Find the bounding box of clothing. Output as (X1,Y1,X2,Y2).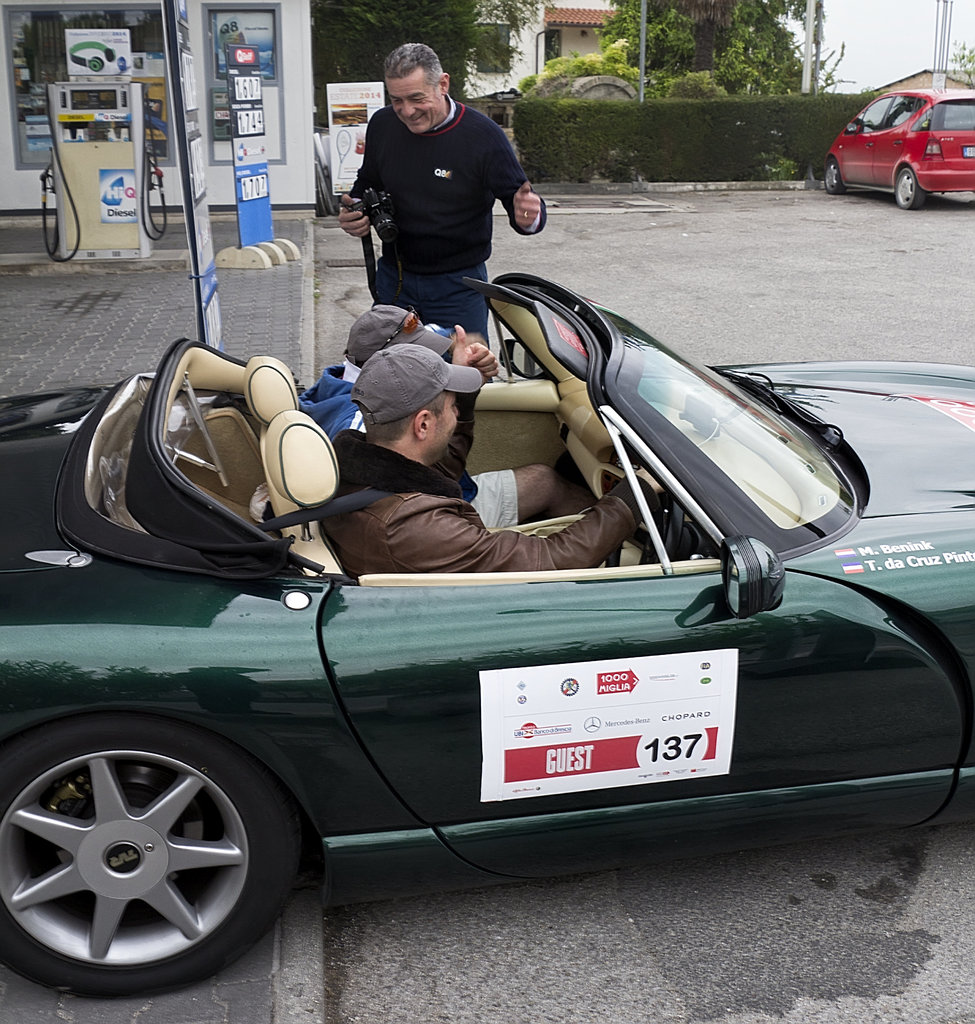
(468,456,517,531).
